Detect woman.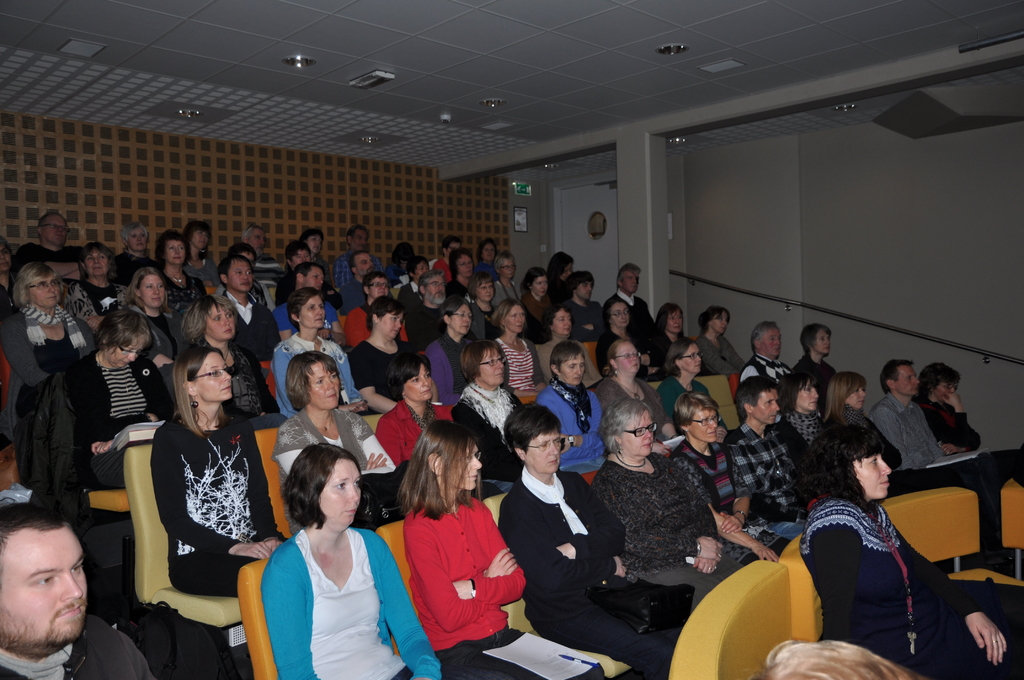
Detected at pyautogui.locateOnScreen(646, 299, 687, 376).
